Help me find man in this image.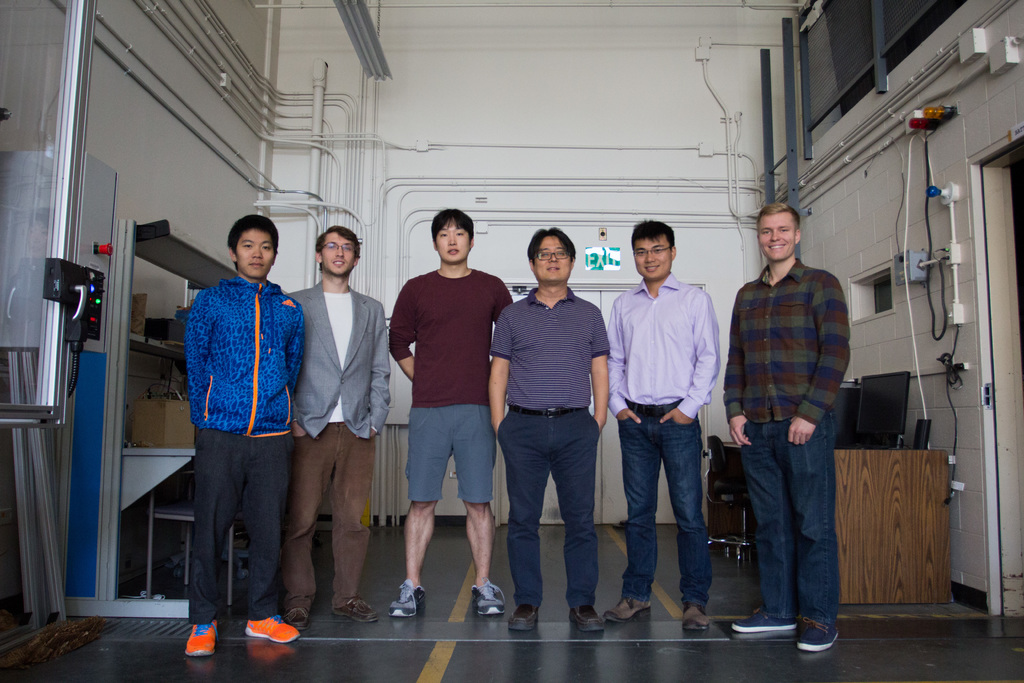
Found it: (left=605, top=222, right=721, bottom=636).
